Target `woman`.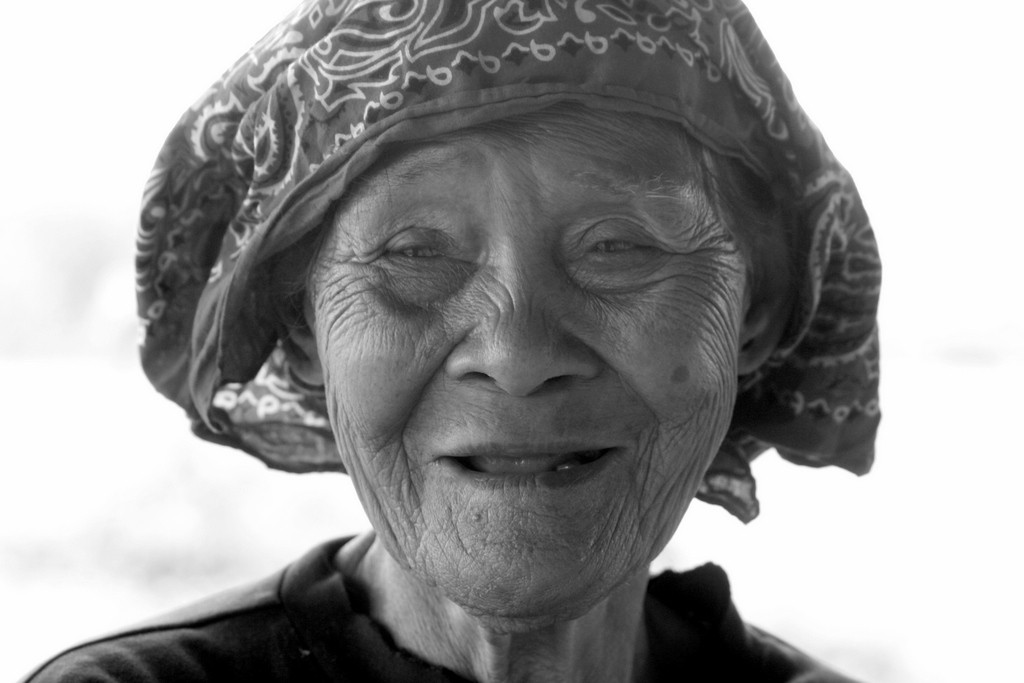
Target region: l=47, t=16, r=926, b=672.
